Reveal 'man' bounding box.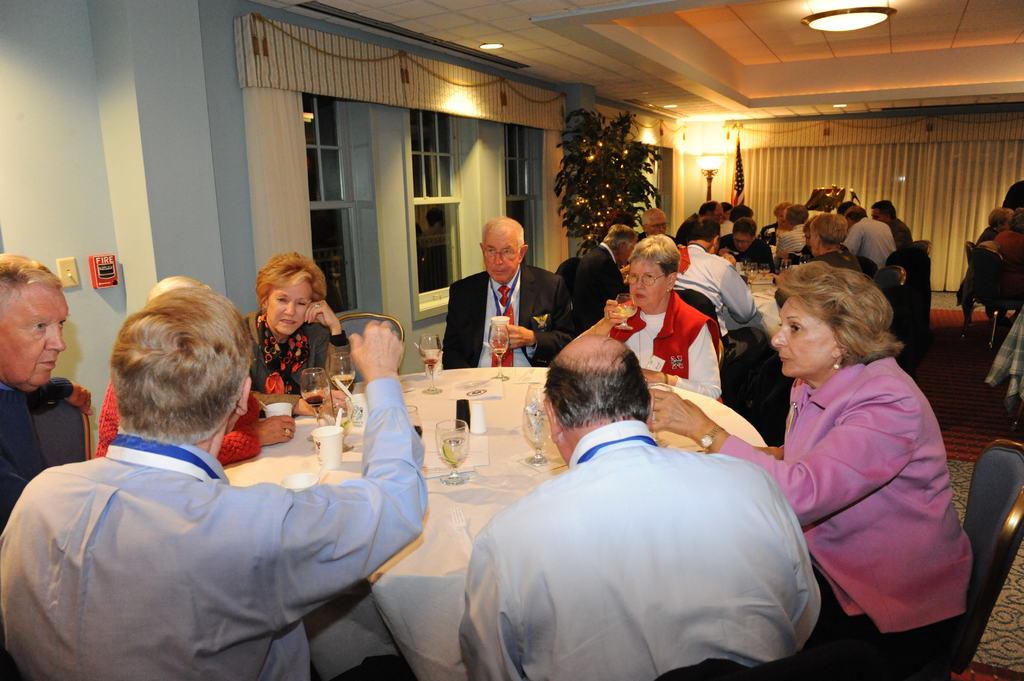
Revealed: (left=572, top=222, right=639, bottom=319).
